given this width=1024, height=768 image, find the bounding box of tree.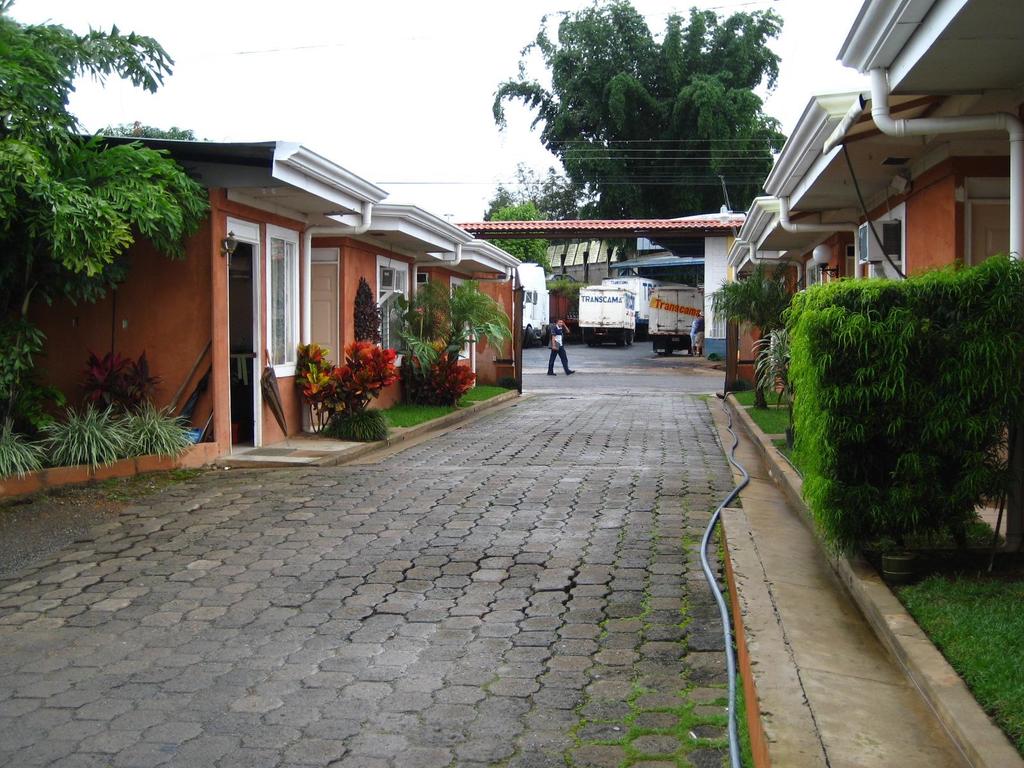
left=109, top=121, right=192, bottom=143.
